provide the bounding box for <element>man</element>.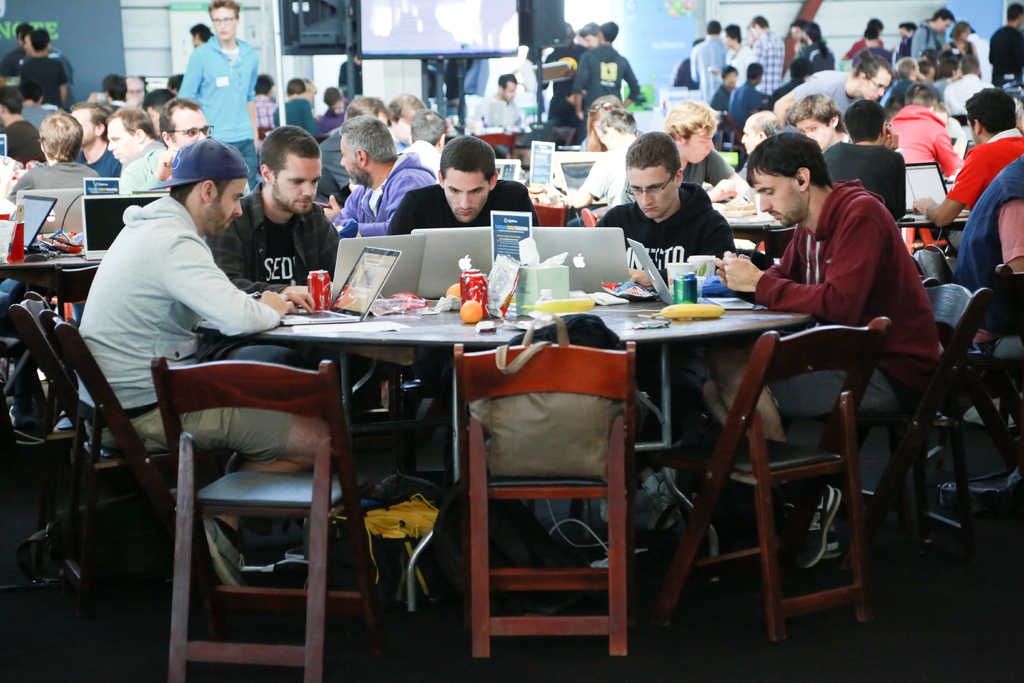
rect(56, 105, 124, 172).
